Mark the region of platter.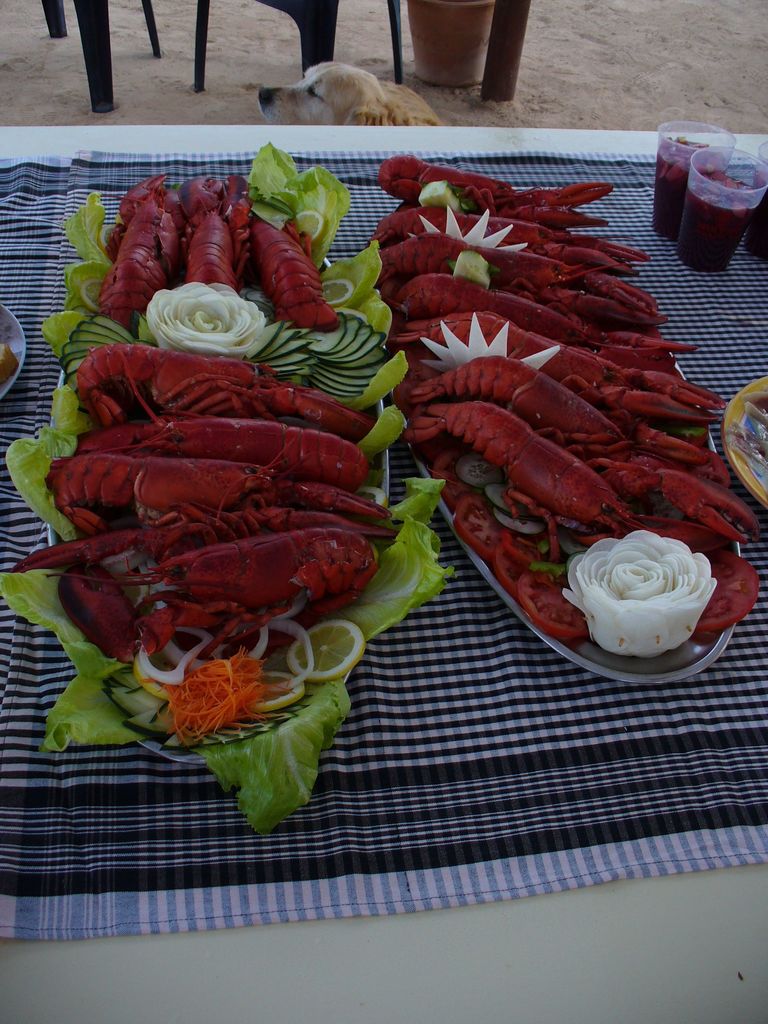
Region: <region>45, 376, 357, 764</region>.
